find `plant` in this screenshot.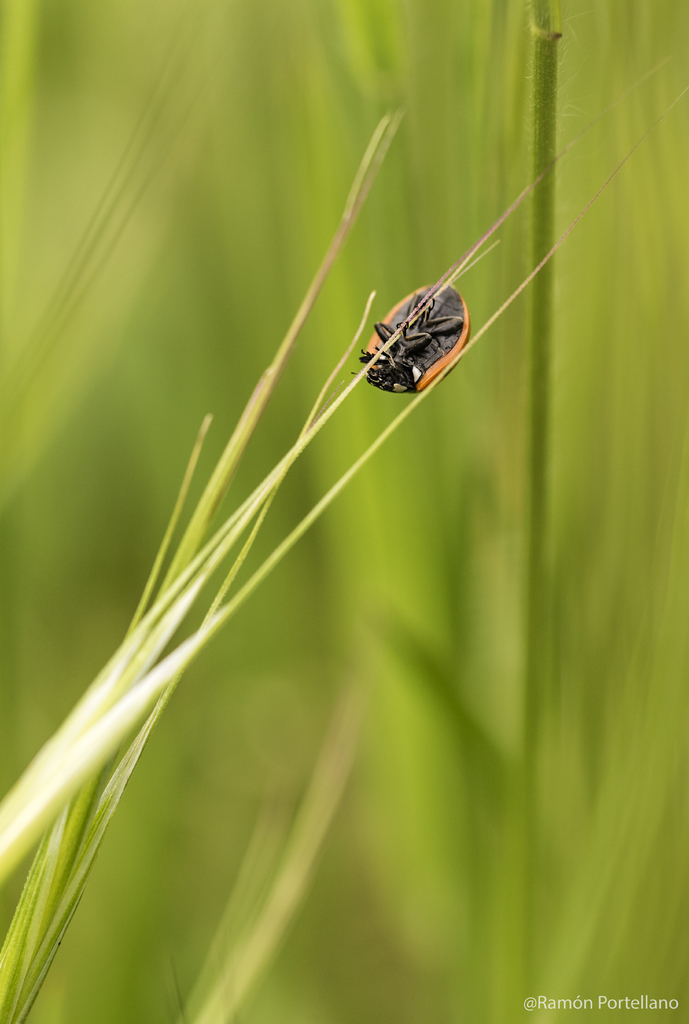
The bounding box for `plant` is [0,0,688,1023].
